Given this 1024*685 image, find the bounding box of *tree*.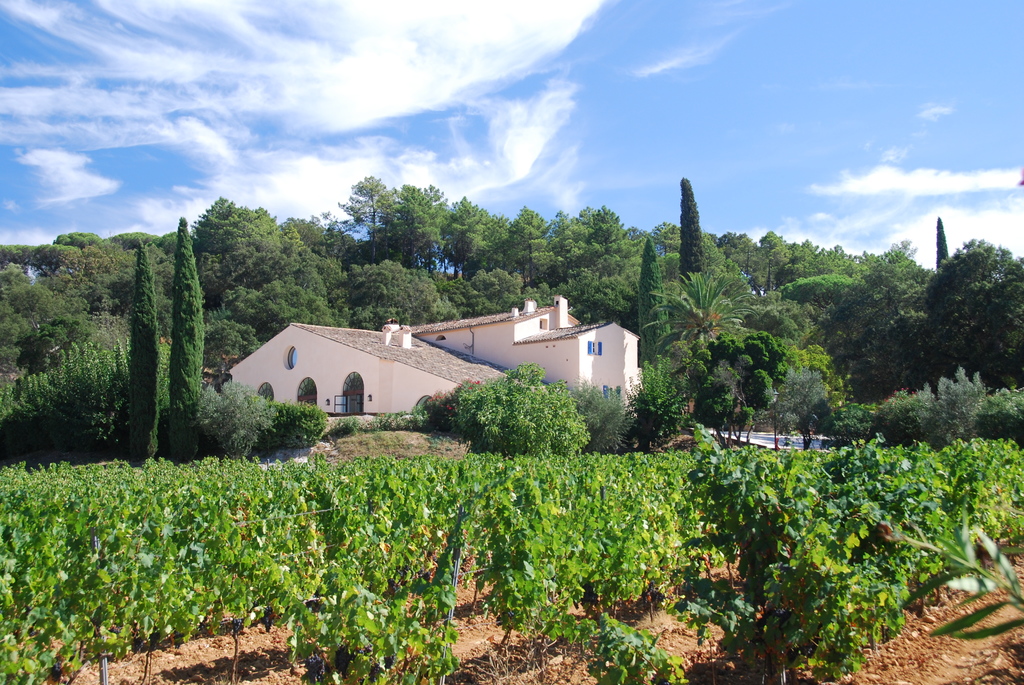
(820, 253, 938, 404).
